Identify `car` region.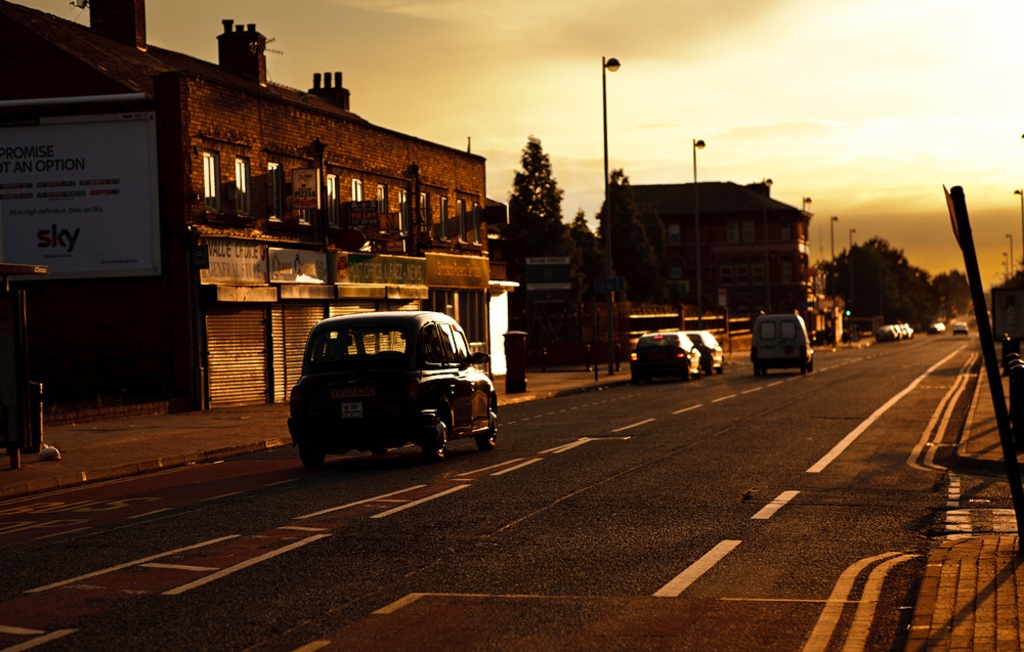
Region: bbox(285, 311, 500, 467).
